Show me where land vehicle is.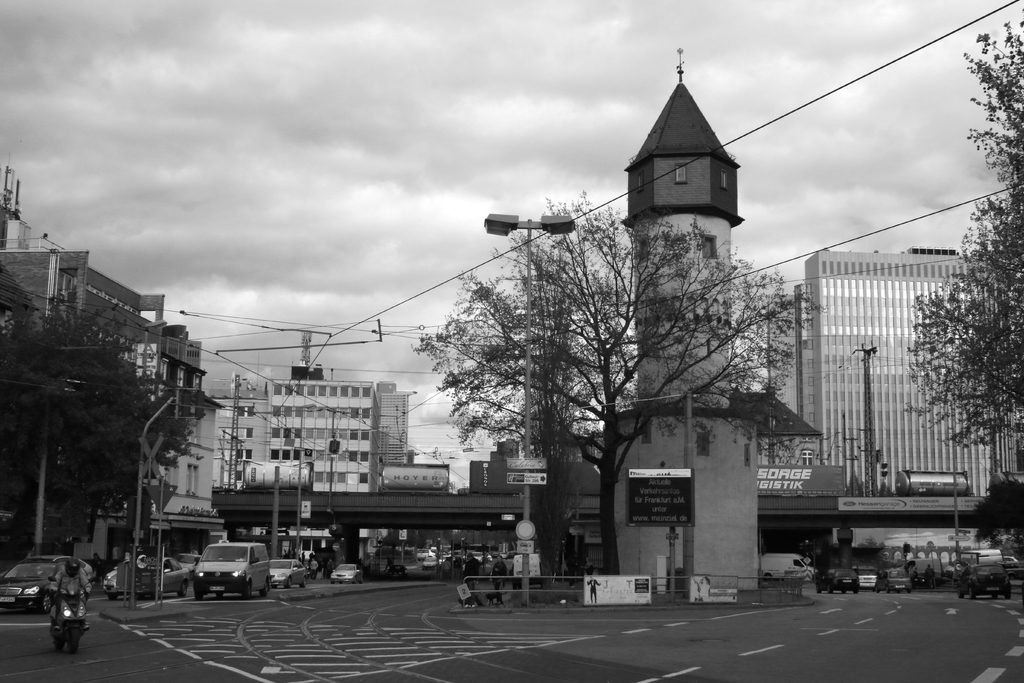
land vehicle is at 421,555,442,572.
